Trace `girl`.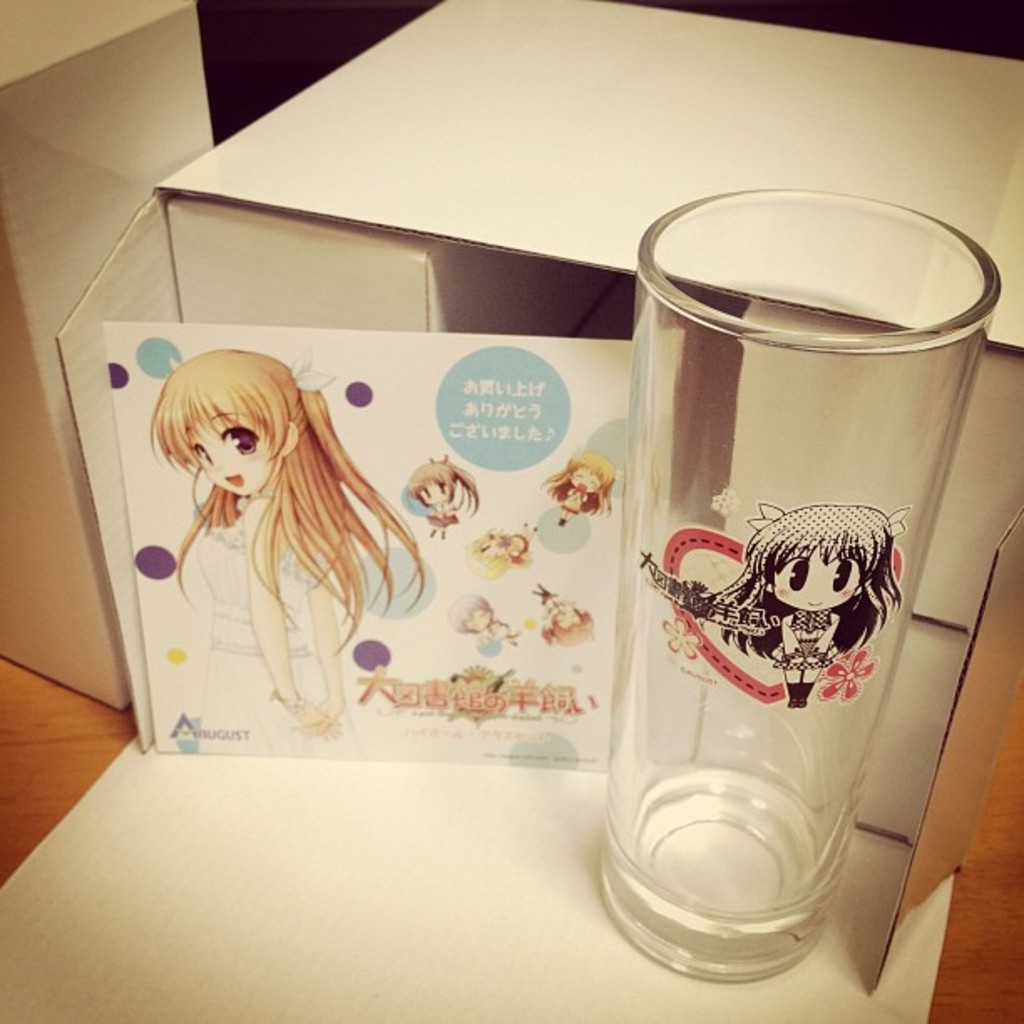
Traced to {"x1": 468, "y1": 520, "x2": 532, "y2": 579}.
